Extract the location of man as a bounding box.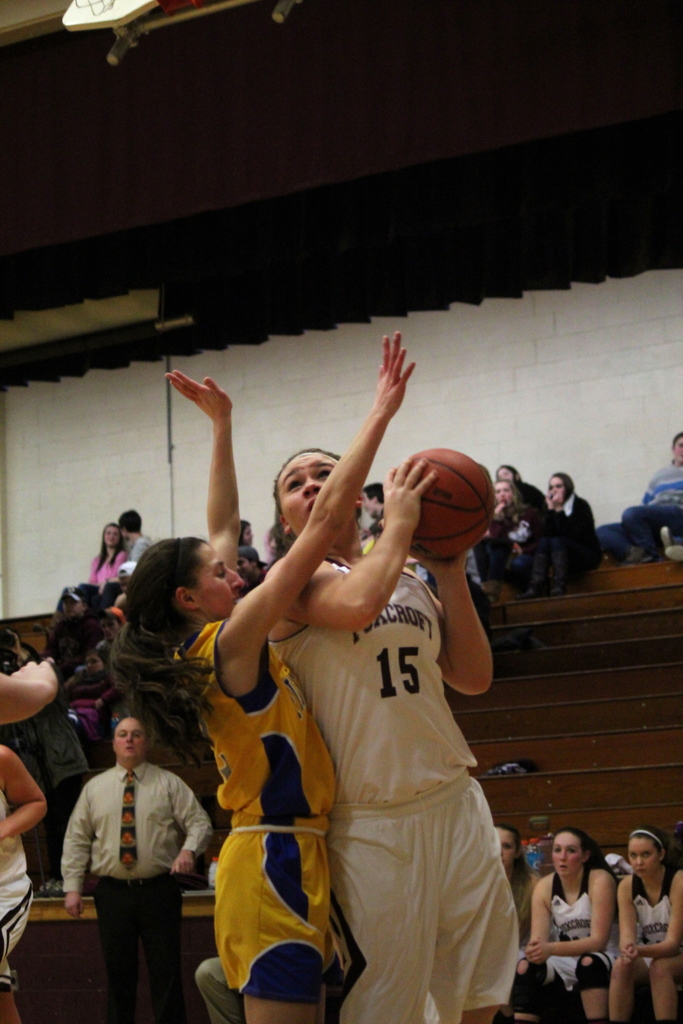
120 570 133 594.
